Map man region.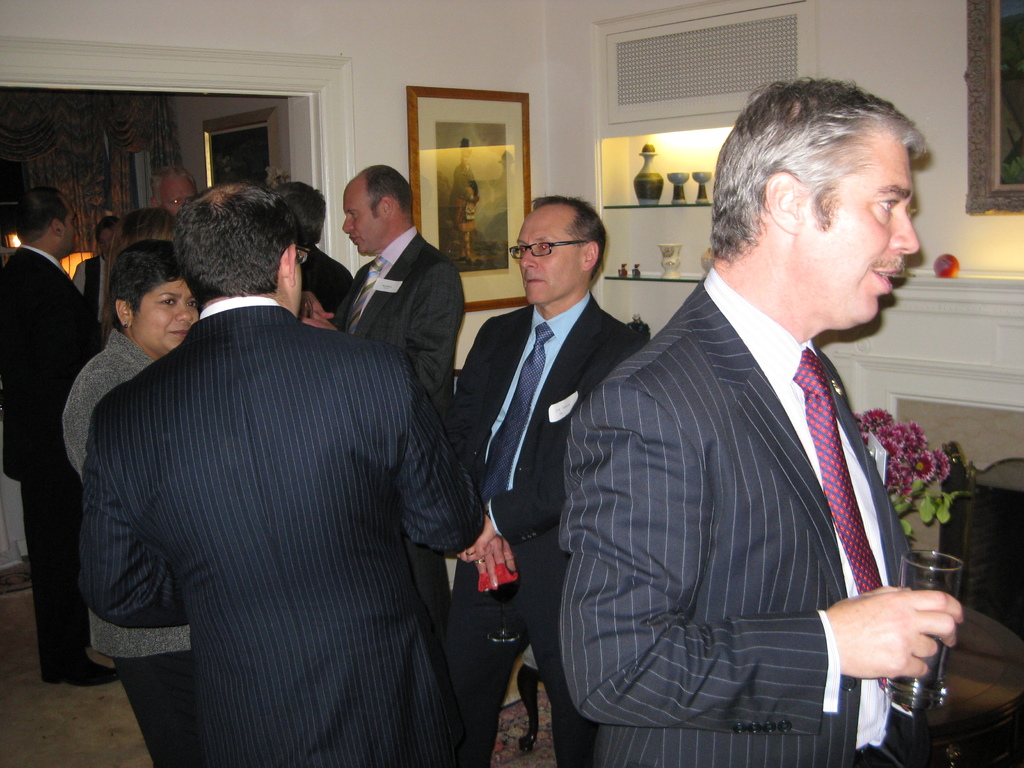
Mapped to pyautogui.locateOnScreen(561, 108, 958, 750).
